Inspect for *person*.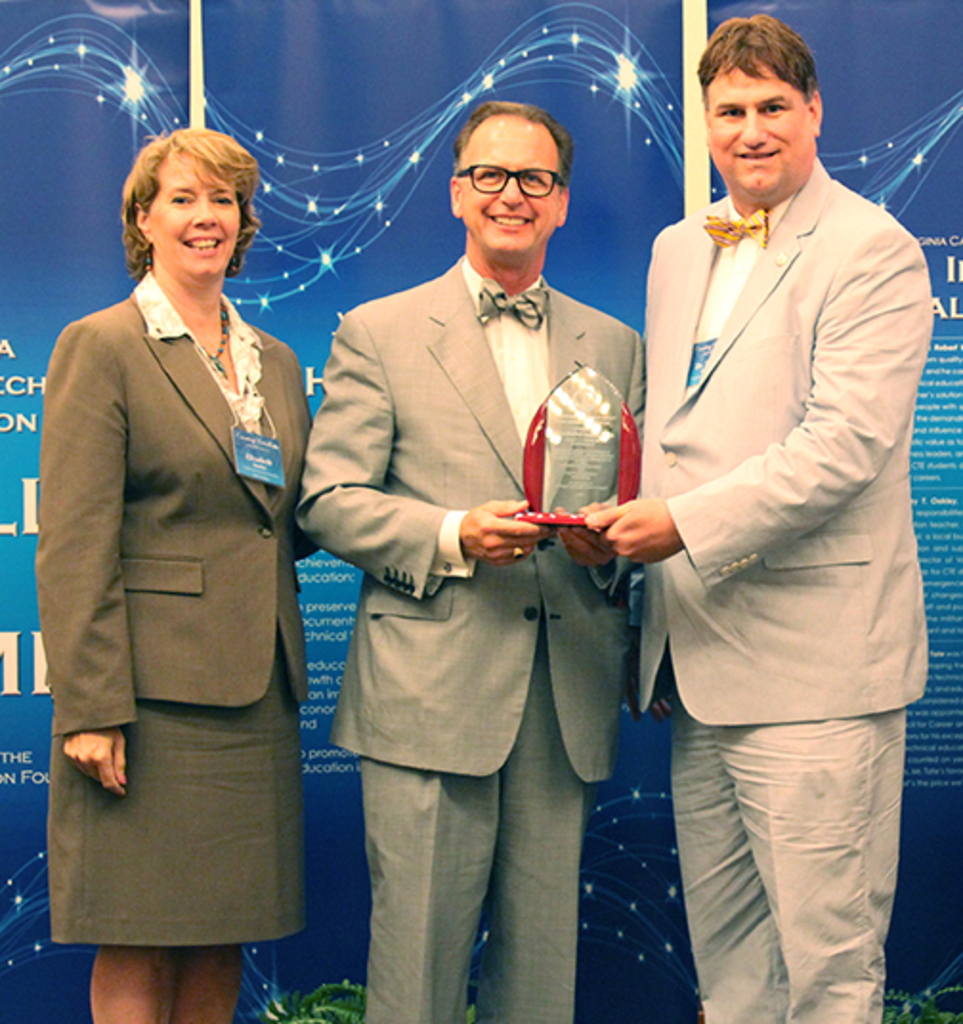
Inspection: <box>606,0,921,1016</box>.
